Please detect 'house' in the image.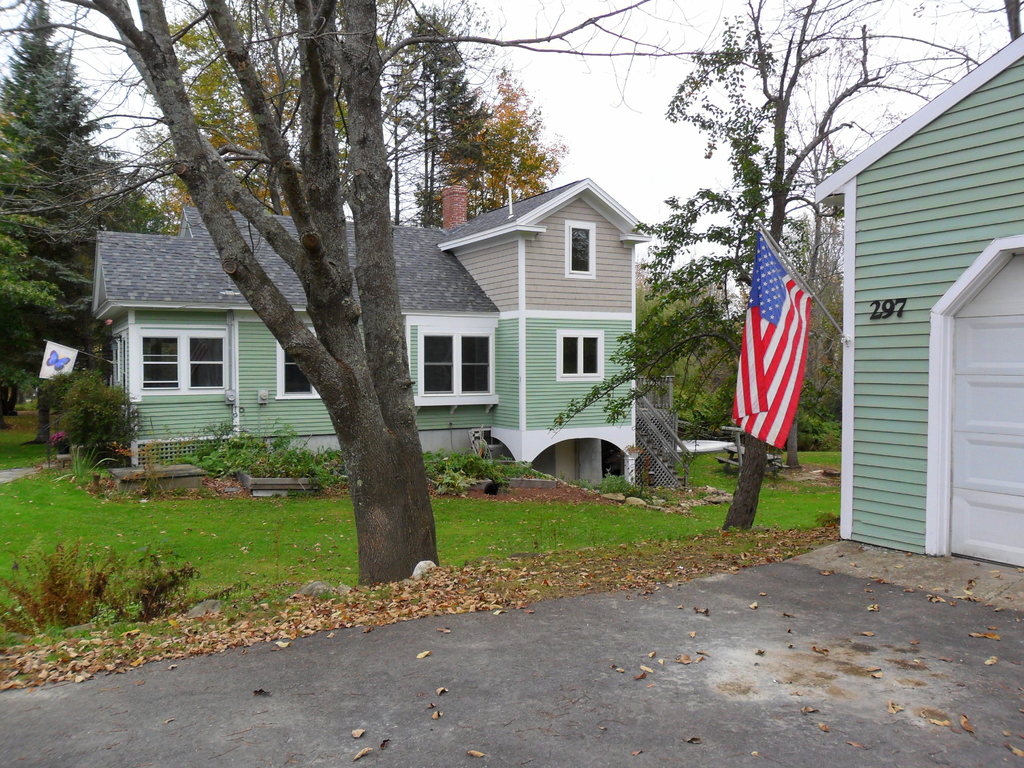
bbox=(88, 179, 650, 497).
